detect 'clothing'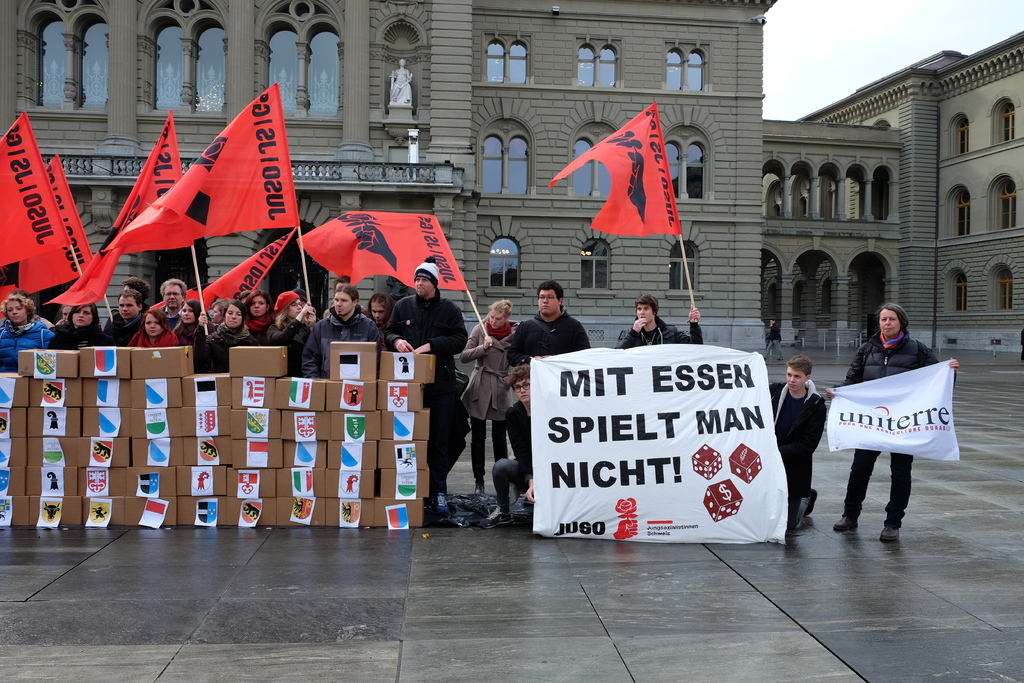
l=491, t=399, r=533, b=514
